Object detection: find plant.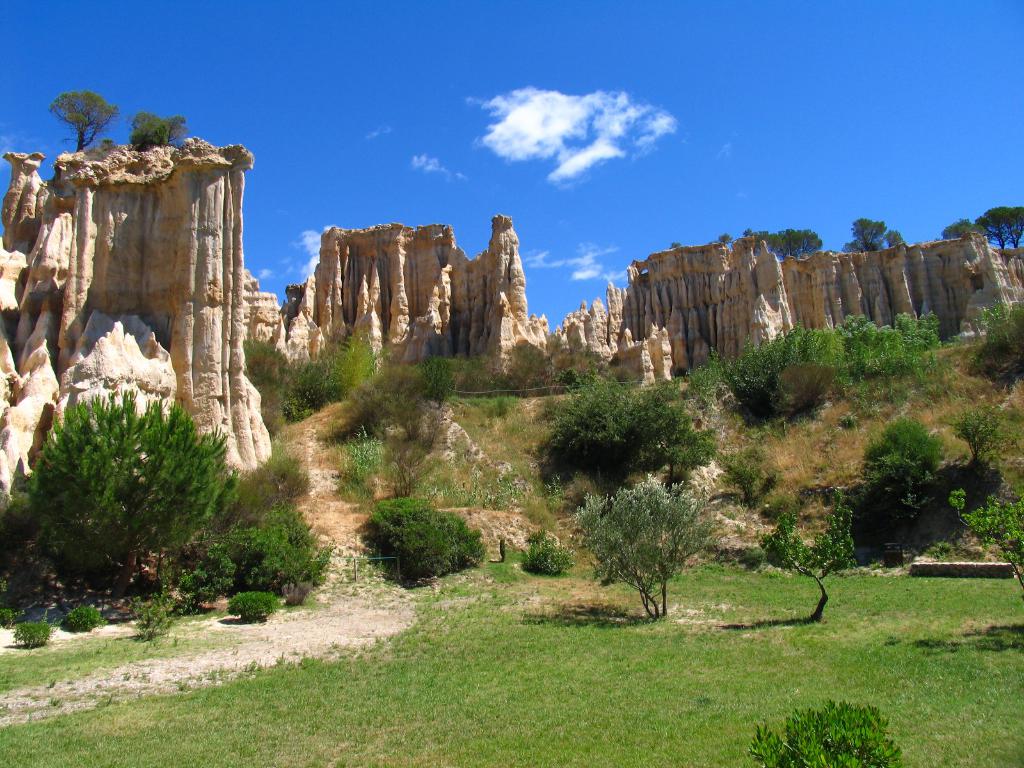
<box>278,324,385,422</box>.
